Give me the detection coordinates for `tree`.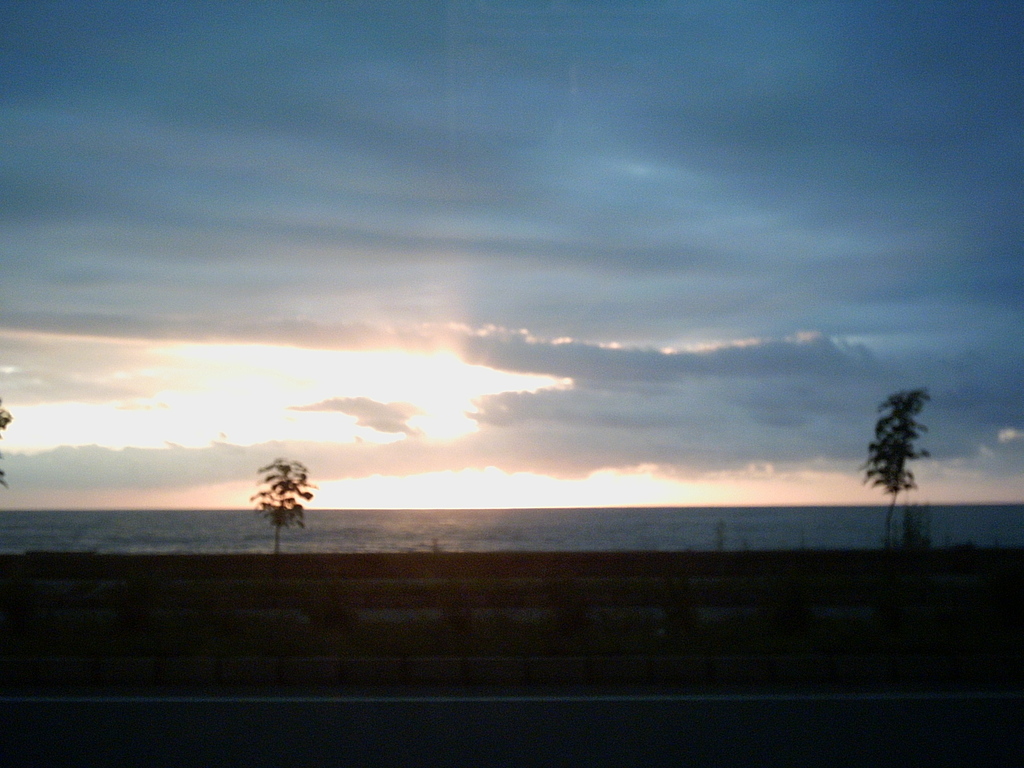
x1=0 y1=392 x2=12 y2=484.
